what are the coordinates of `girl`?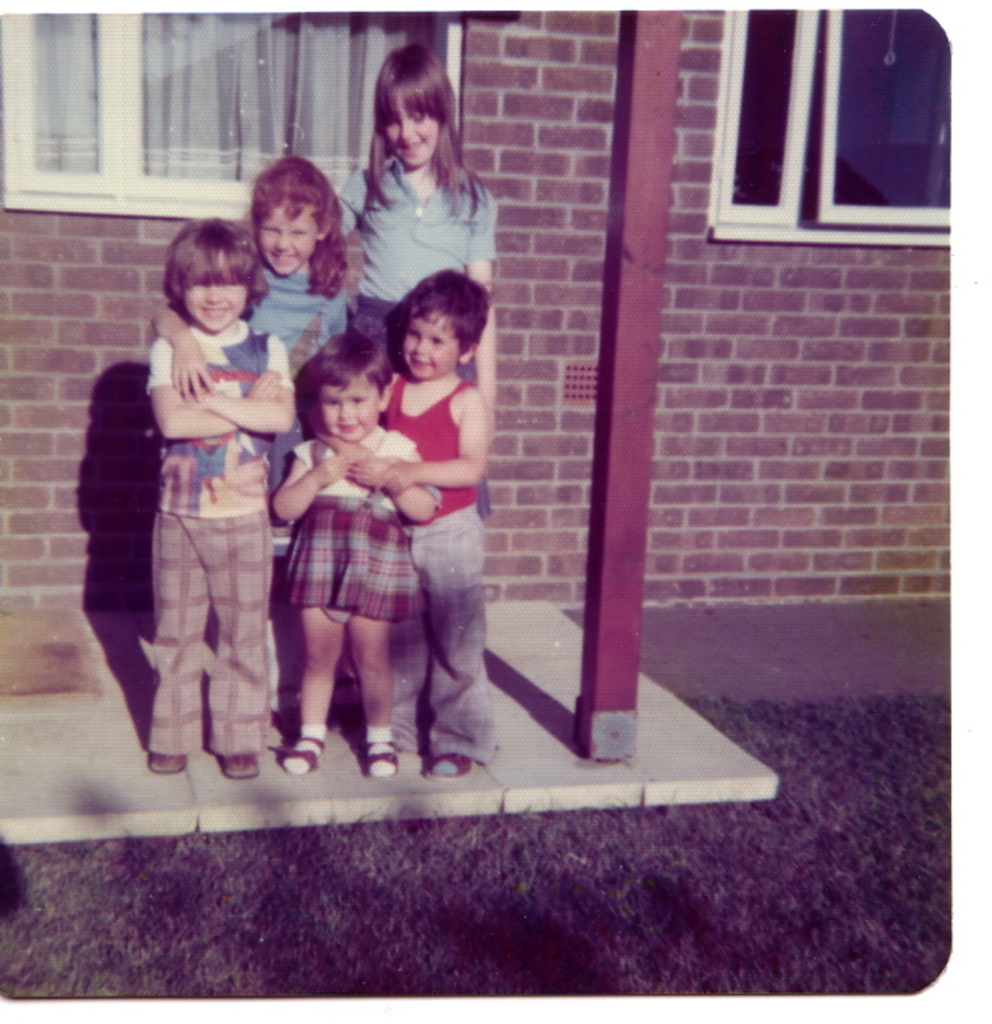
[x1=154, y1=157, x2=357, y2=723].
